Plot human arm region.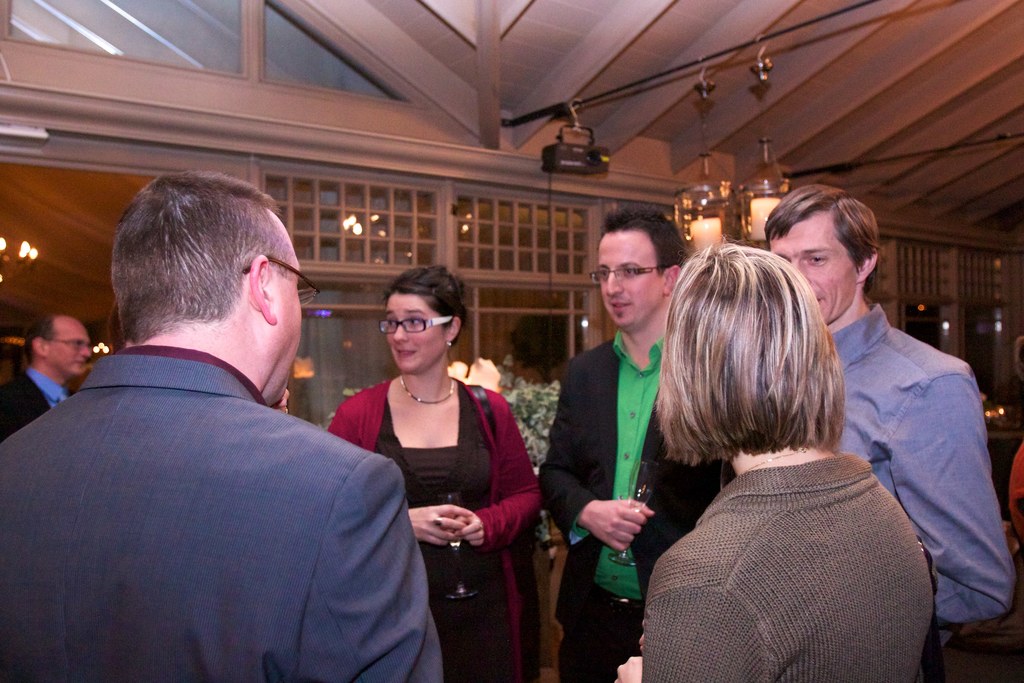
Plotted at (x1=312, y1=383, x2=461, y2=567).
